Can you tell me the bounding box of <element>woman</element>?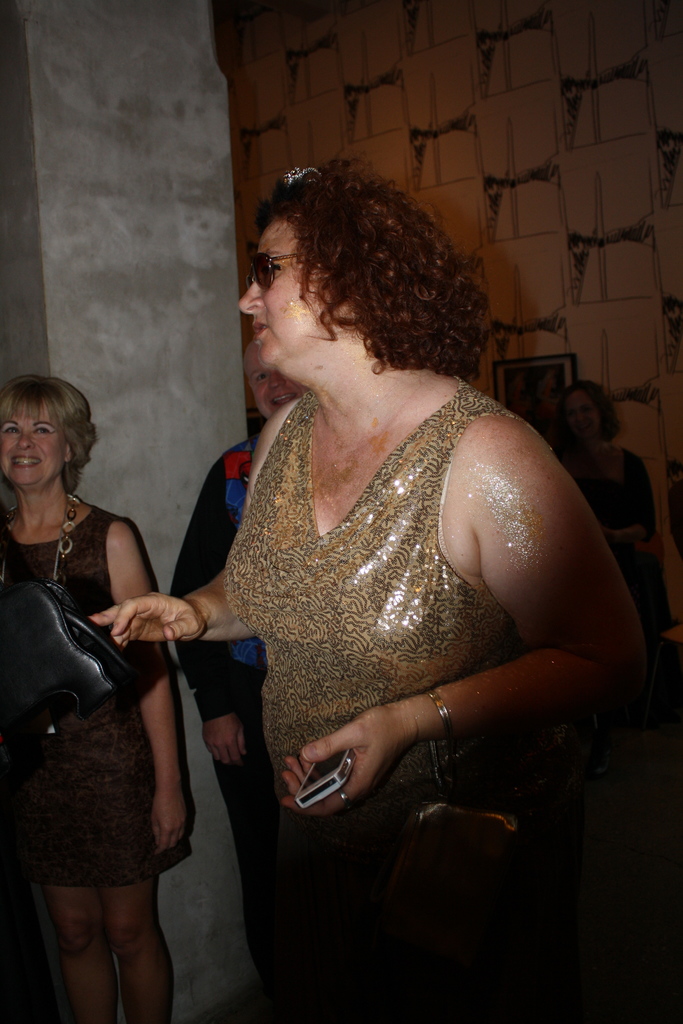
(x1=0, y1=370, x2=186, y2=1023).
